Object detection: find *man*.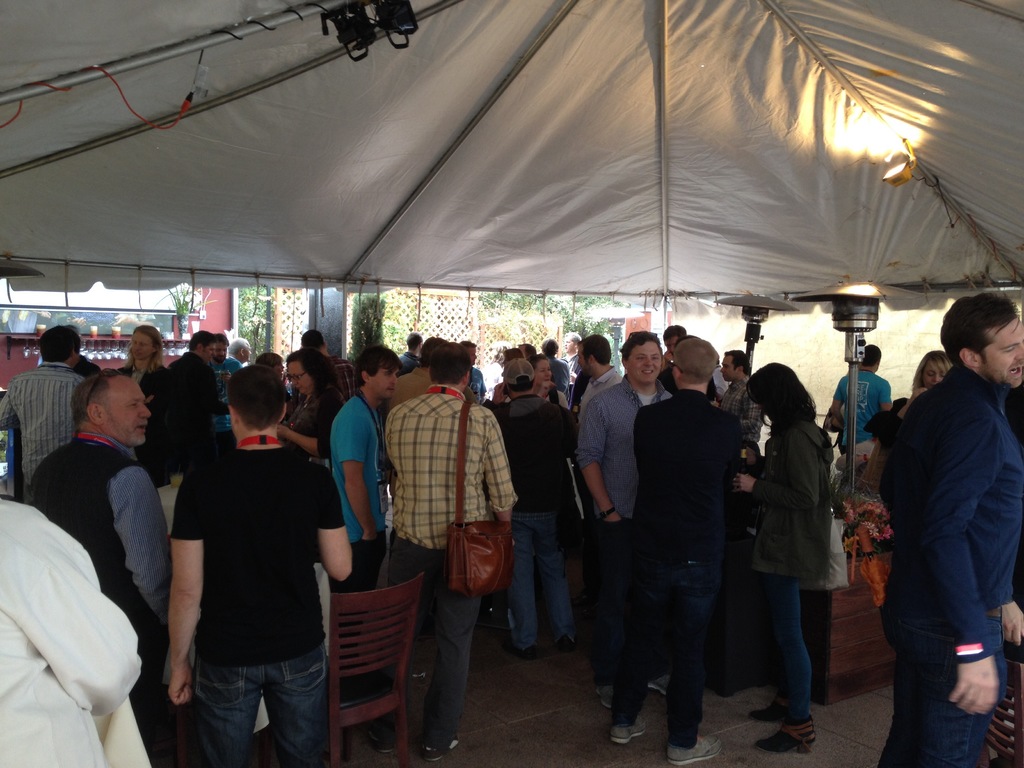
(left=570, top=325, right=674, bottom=703).
